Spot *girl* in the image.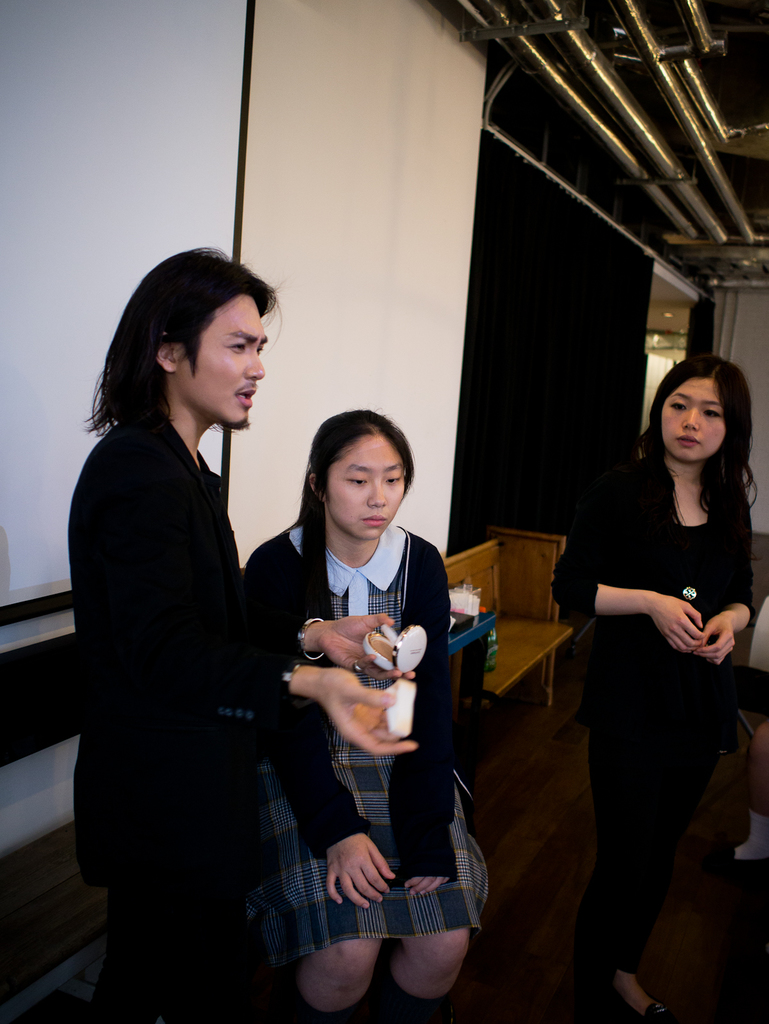
*girl* found at locate(238, 409, 476, 1015).
